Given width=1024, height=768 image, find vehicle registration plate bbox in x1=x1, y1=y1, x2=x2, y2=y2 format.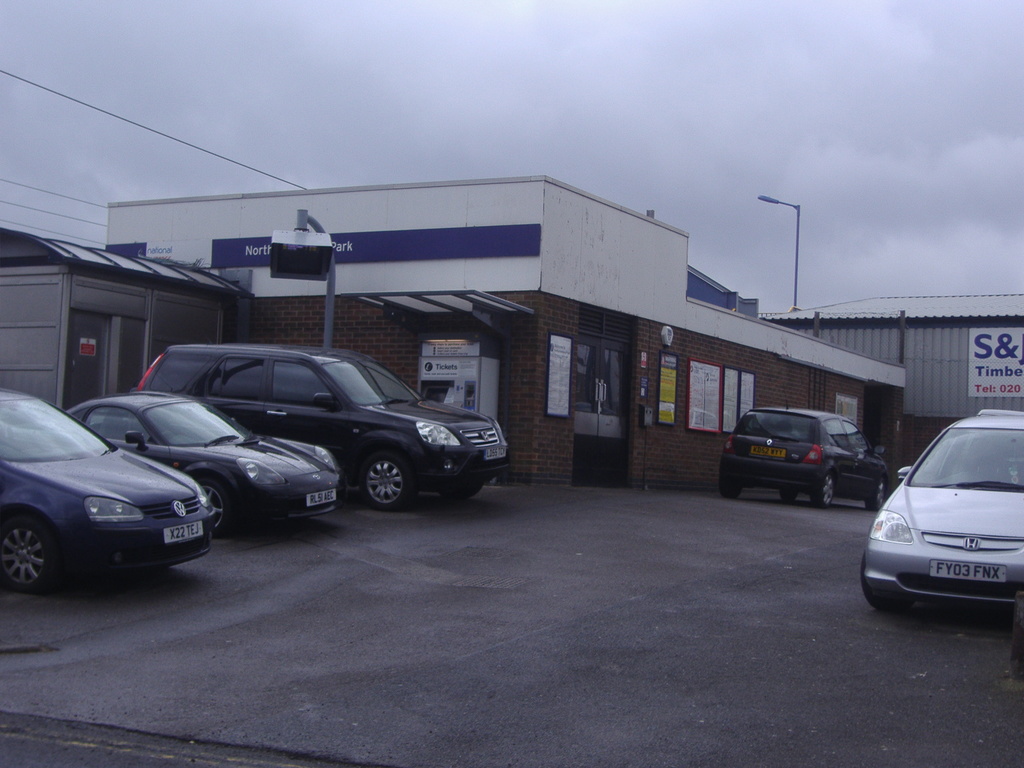
x1=930, y1=558, x2=1007, y2=583.
